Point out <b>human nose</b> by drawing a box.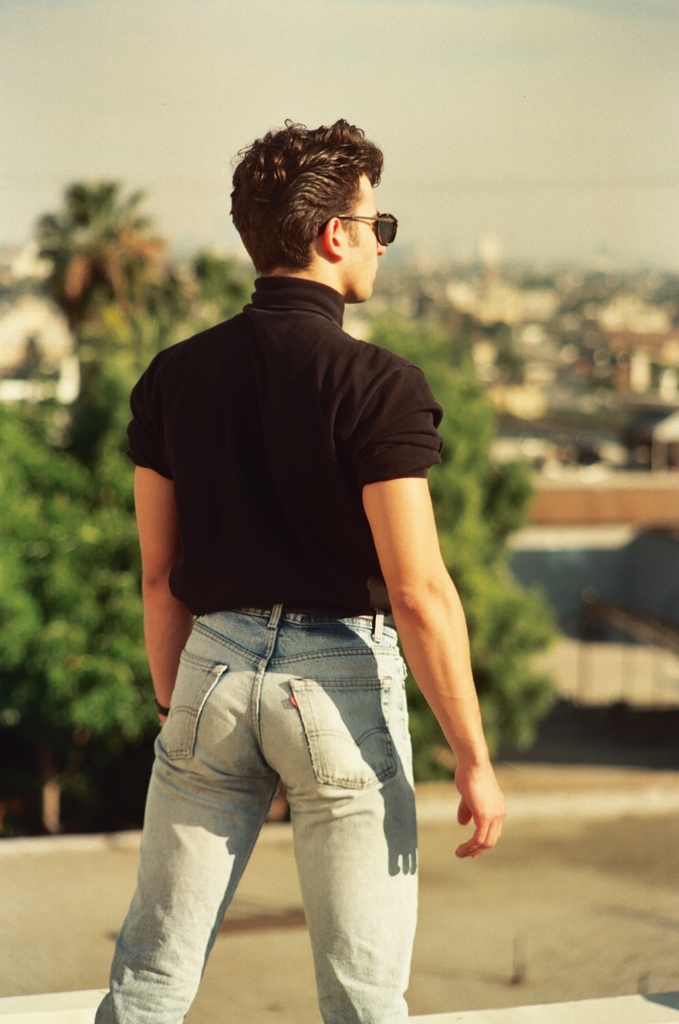
{"left": 375, "top": 236, "right": 389, "bottom": 255}.
